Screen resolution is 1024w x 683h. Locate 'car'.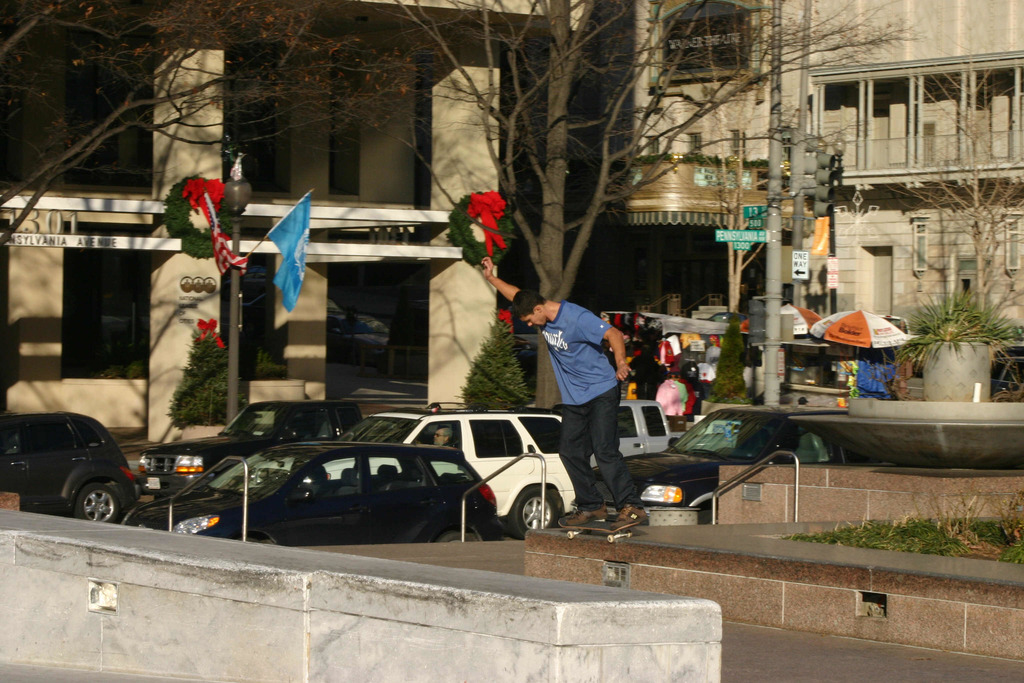
left=122, top=440, right=500, bottom=552.
